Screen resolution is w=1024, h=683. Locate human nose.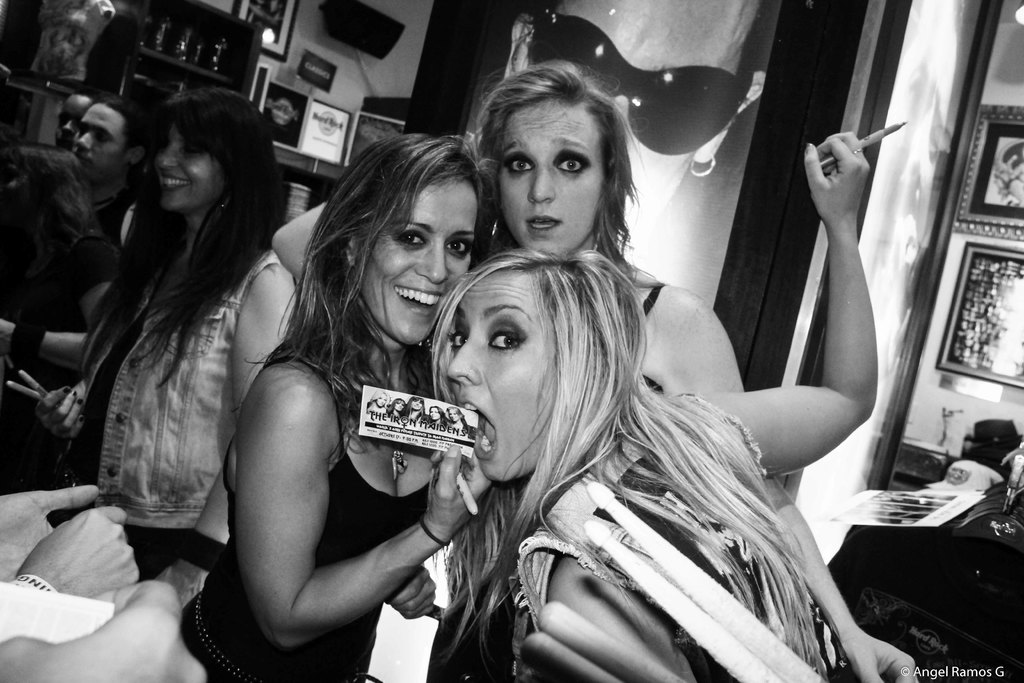
pyautogui.locateOnScreen(77, 133, 92, 151).
